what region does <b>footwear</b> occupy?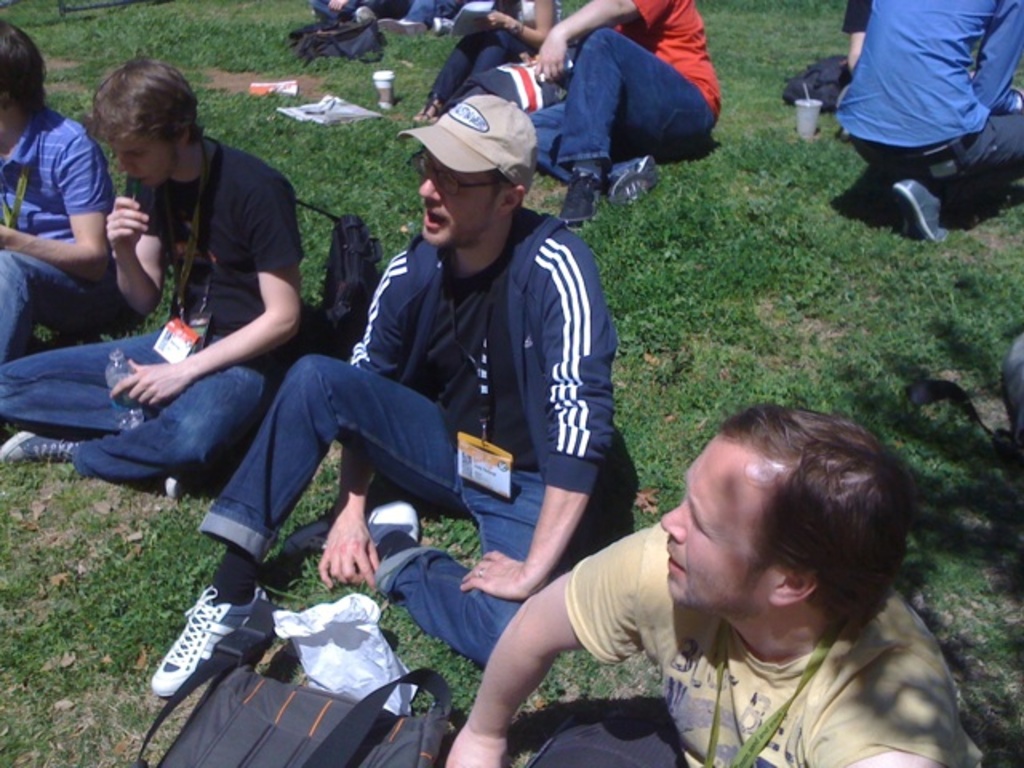
(x1=891, y1=178, x2=952, y2=238).
